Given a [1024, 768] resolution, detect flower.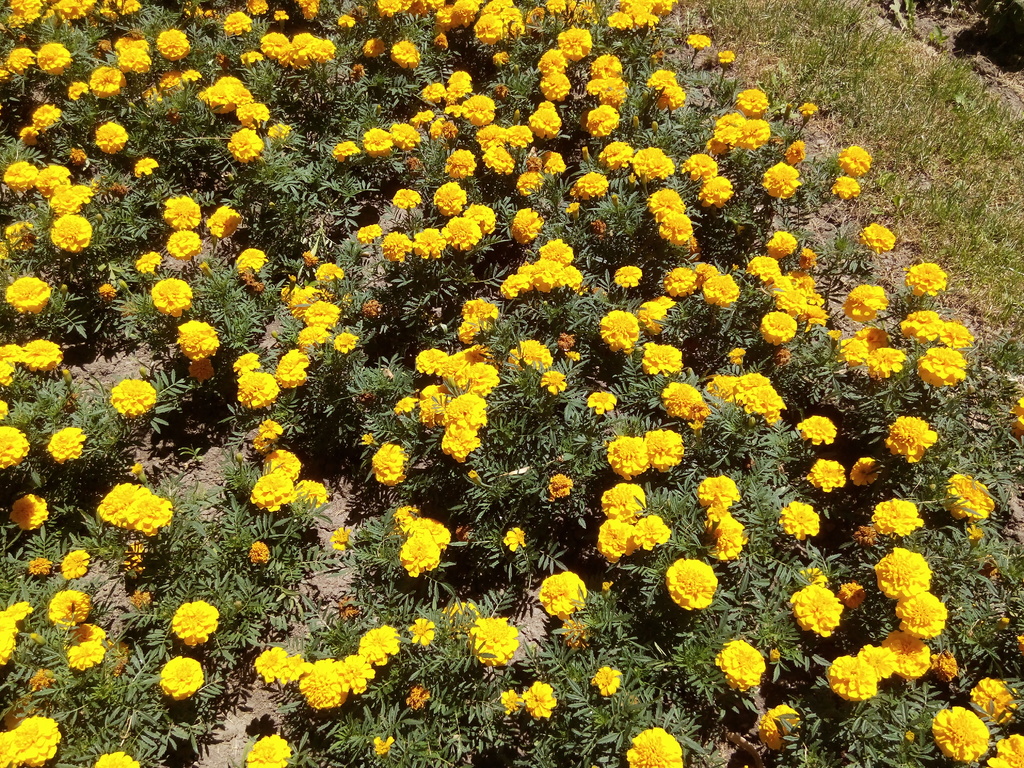
left=718, top=635, right=763, bottom=696.
